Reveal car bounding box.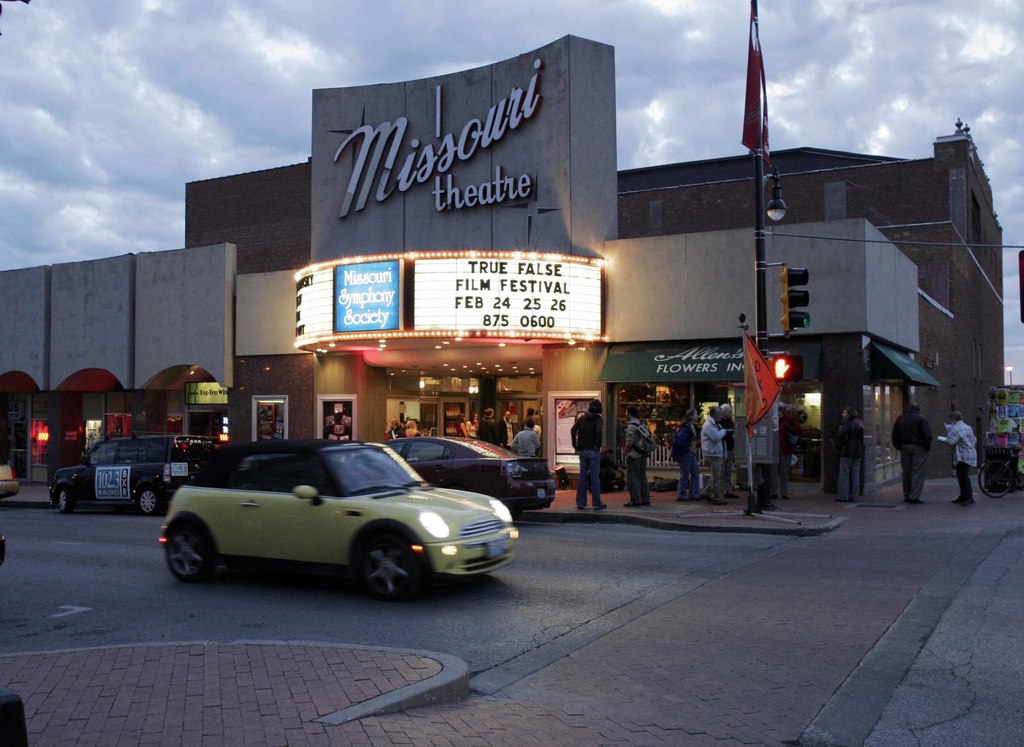
Revealed: x1=160 y1=436 x2=519 y2=604.
